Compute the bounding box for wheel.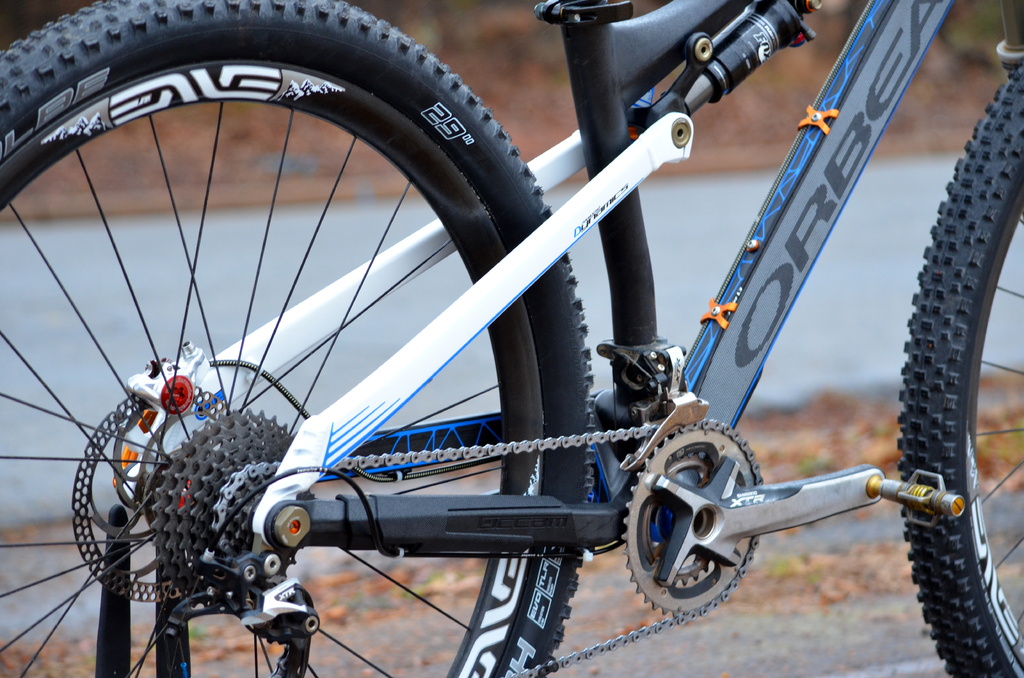
<region>0, 3, 591, 677</region>.
